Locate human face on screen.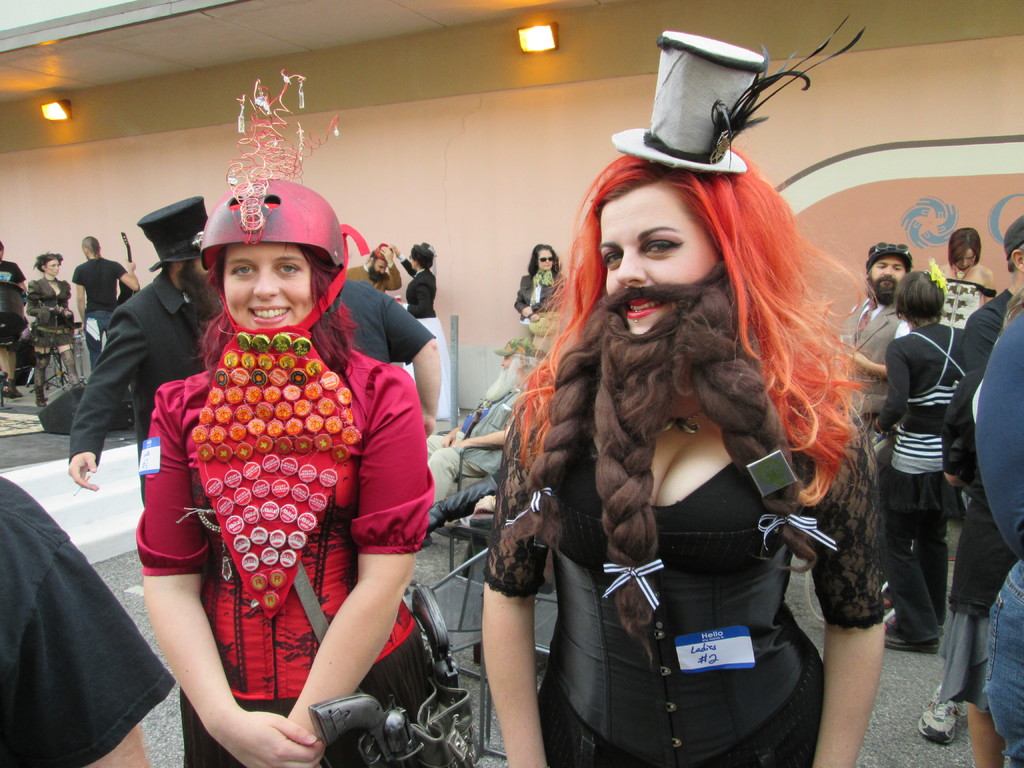
On screen at [956, 246, 979, 276].
